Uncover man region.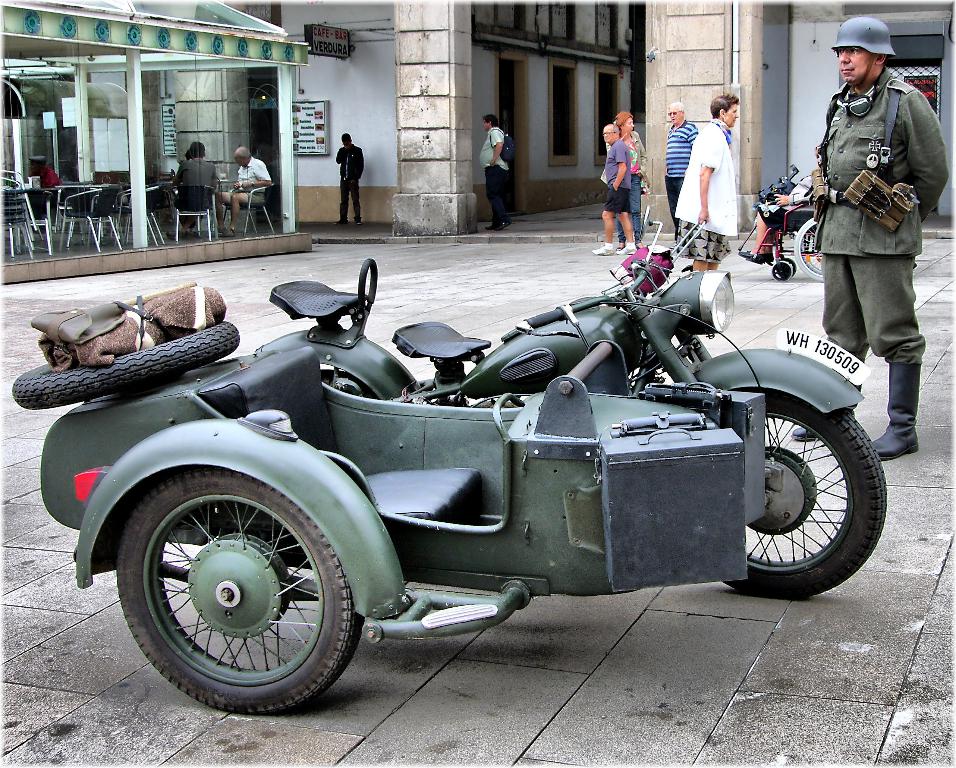
Uncovered: [left=336, top=130, right=366, bottom=224].
